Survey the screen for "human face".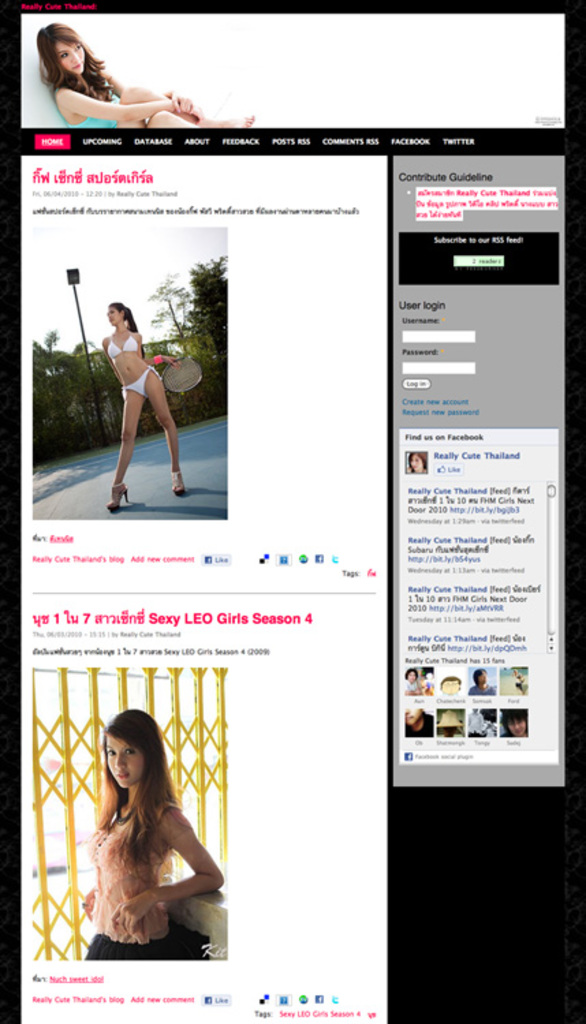
Survey found: locate(107, 304, 119, 326).
